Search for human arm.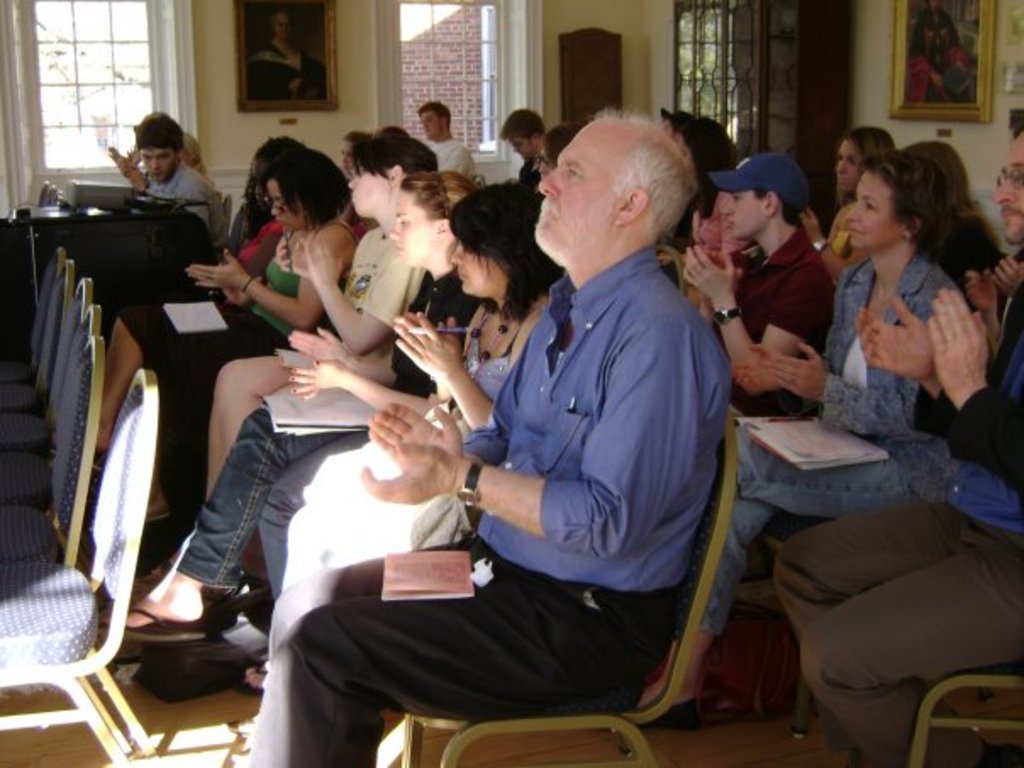
Found at 963/261/1010/363.
